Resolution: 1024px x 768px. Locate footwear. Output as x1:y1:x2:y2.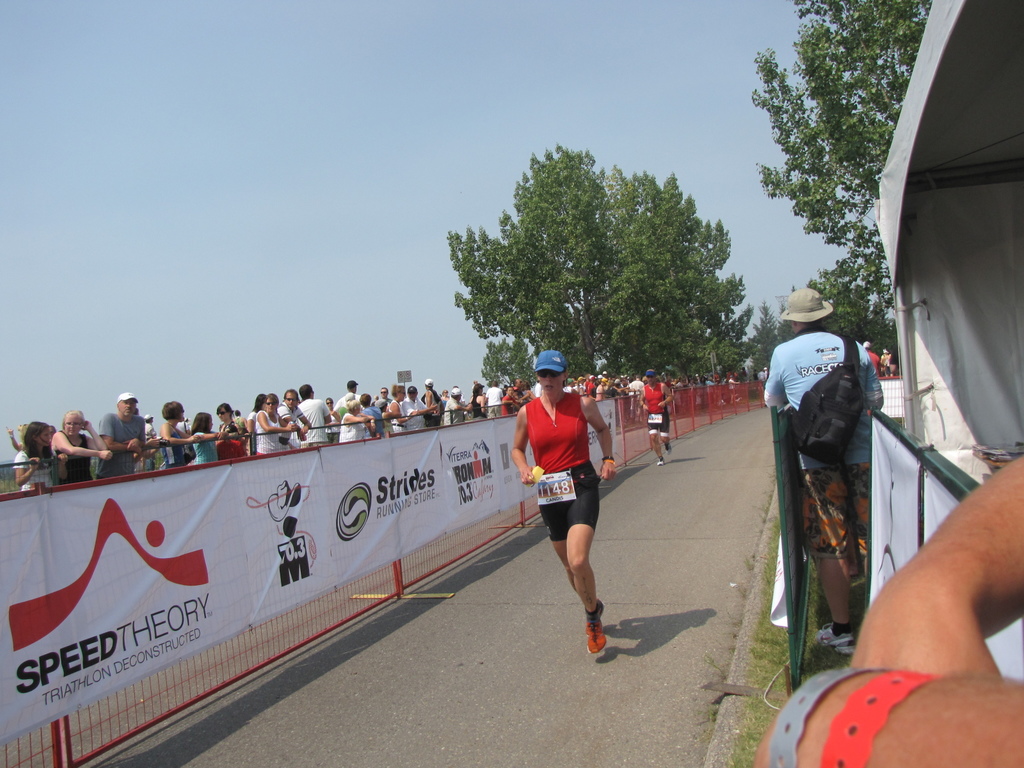
849:572:867:588.
